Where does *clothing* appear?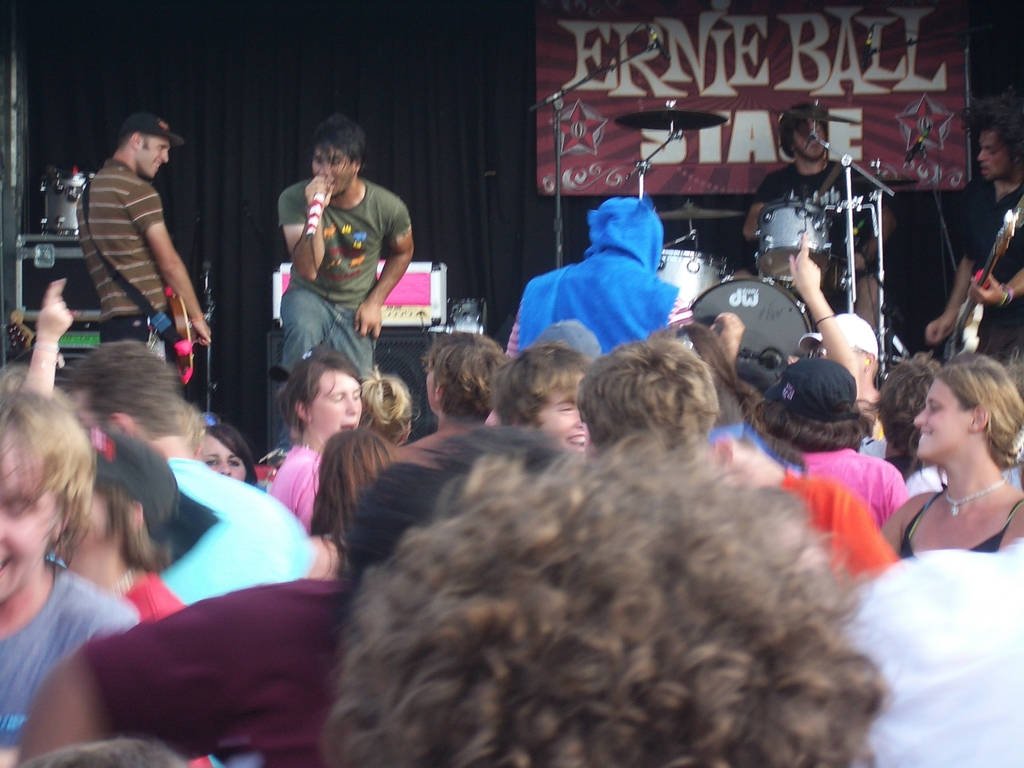
Appears at left=77, top=164, right=195, bottom=395.
